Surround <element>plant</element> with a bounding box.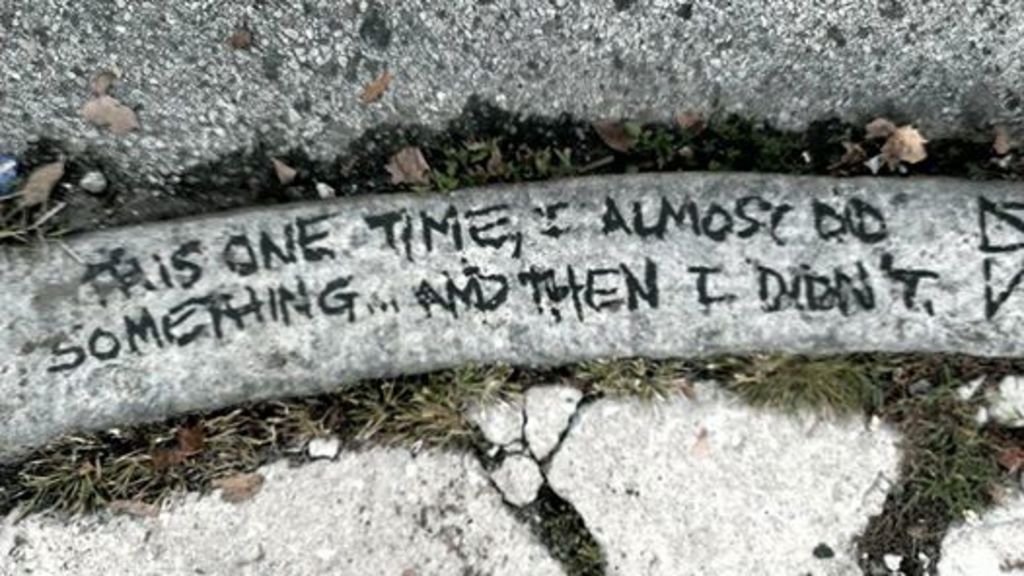
<box>426,144,582,185</box>.
